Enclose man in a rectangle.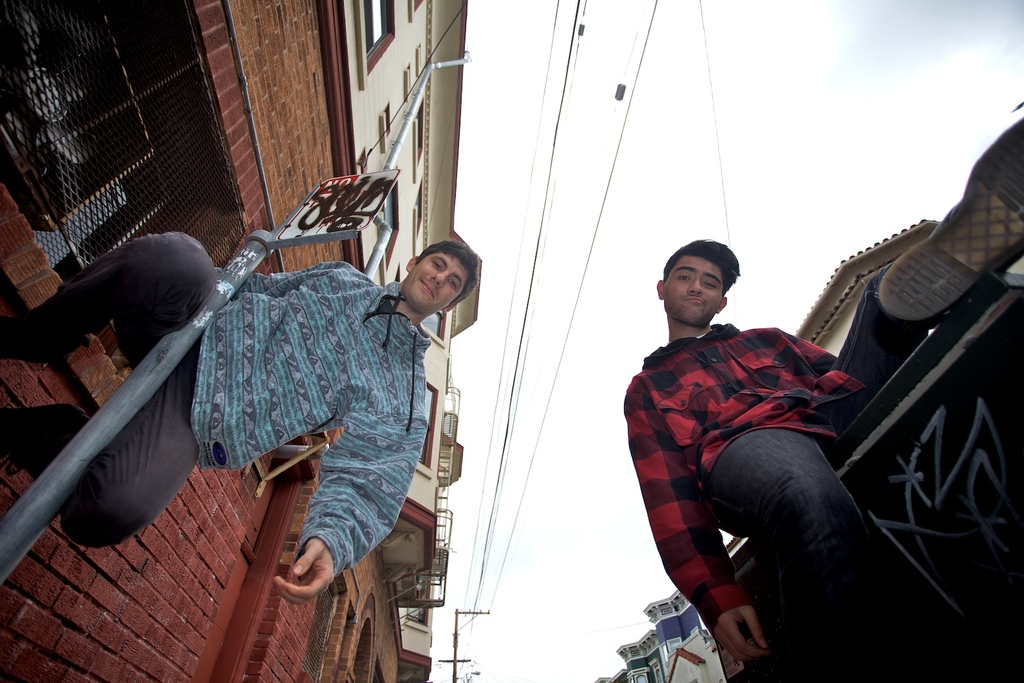
box(620, 234, 922, 682).
